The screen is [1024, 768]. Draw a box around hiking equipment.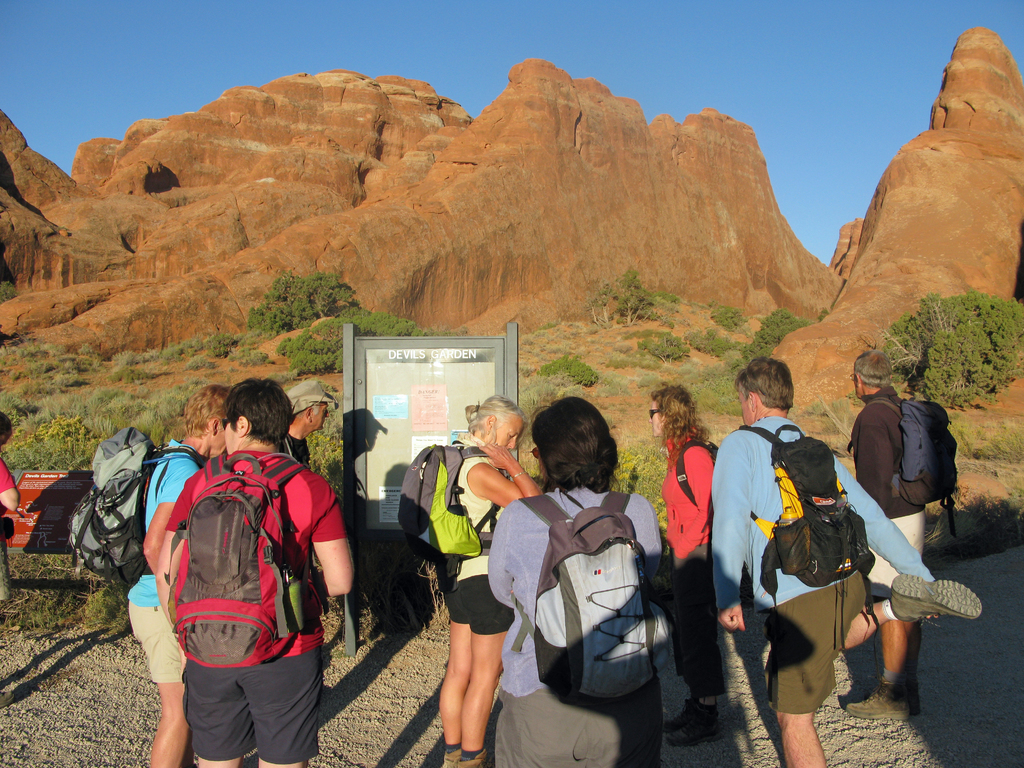
l=727, t=417, r=877, b=639.
